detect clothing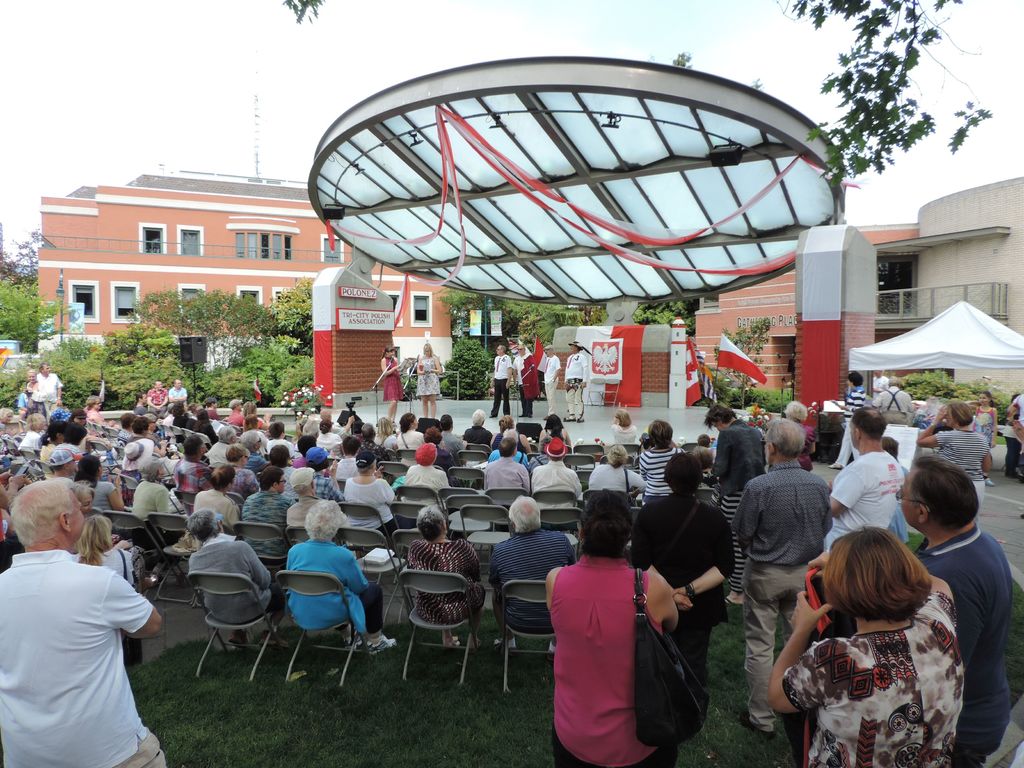
detection(700, 406, 766, 483)
